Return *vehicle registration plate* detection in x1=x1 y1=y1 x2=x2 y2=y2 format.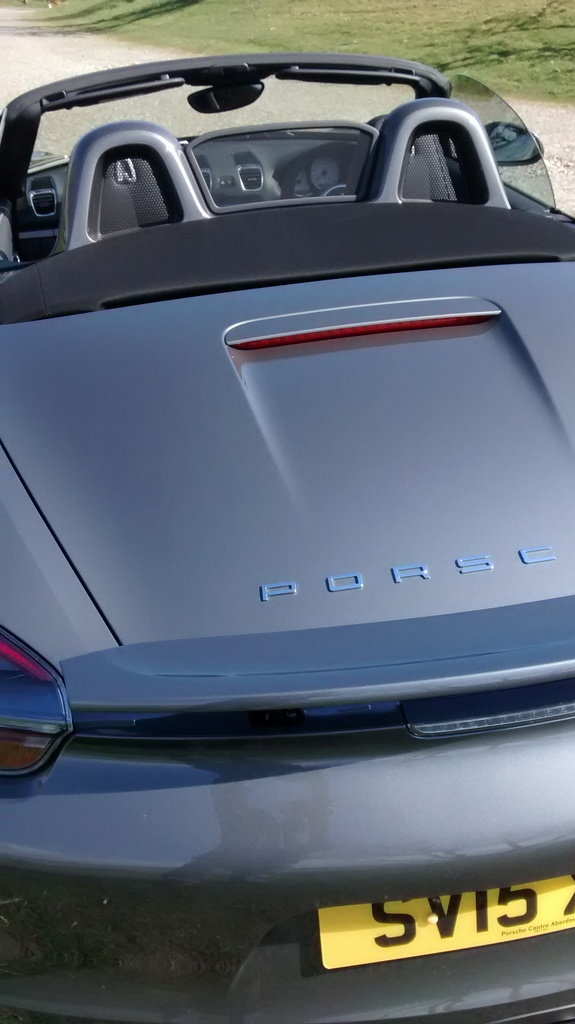
x1=320 y1=874 x2=574 y2=972.
